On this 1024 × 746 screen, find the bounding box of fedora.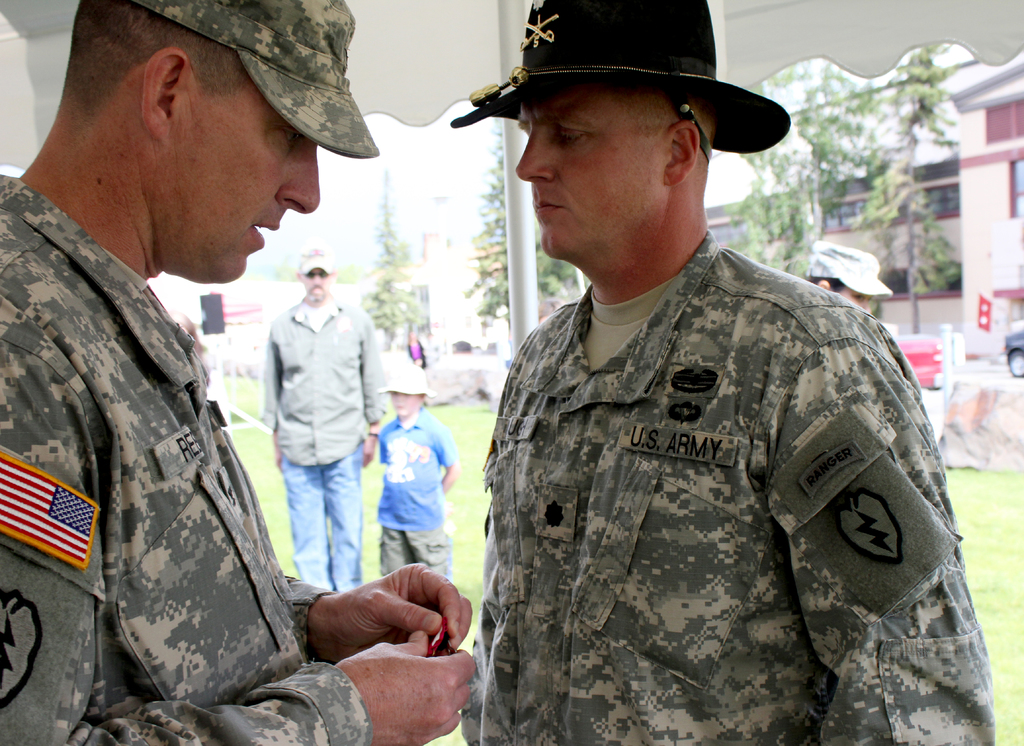
Bounding box: [446, 0, 792, 153].
